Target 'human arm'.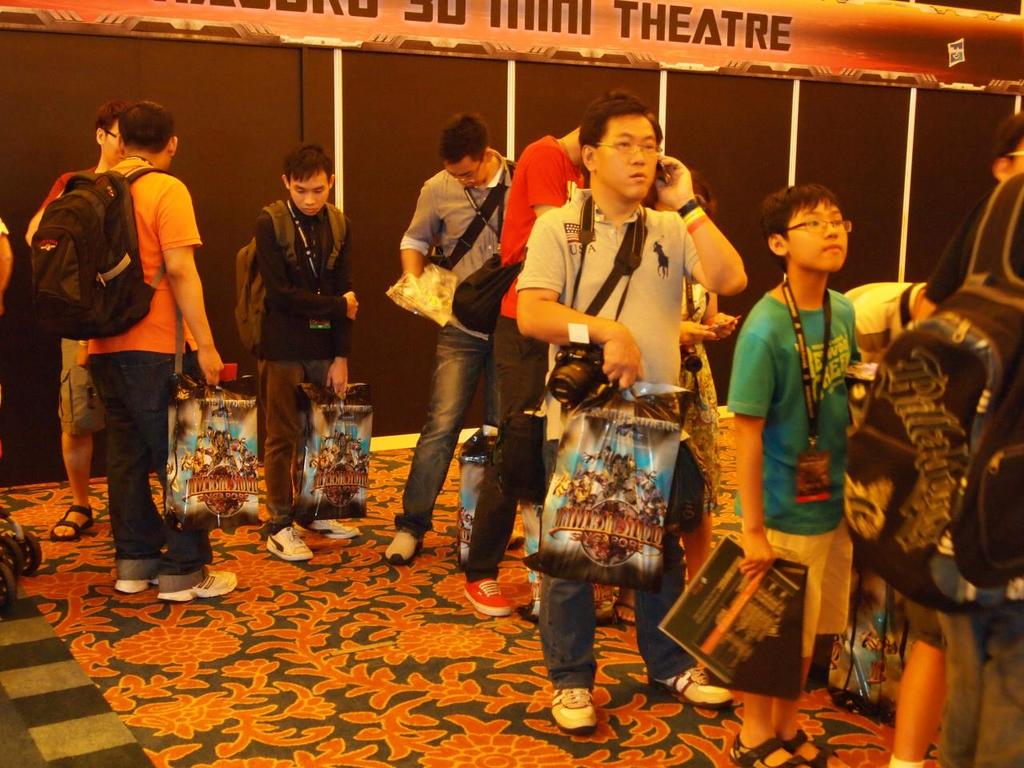
Target region: 670,195,767,293.
